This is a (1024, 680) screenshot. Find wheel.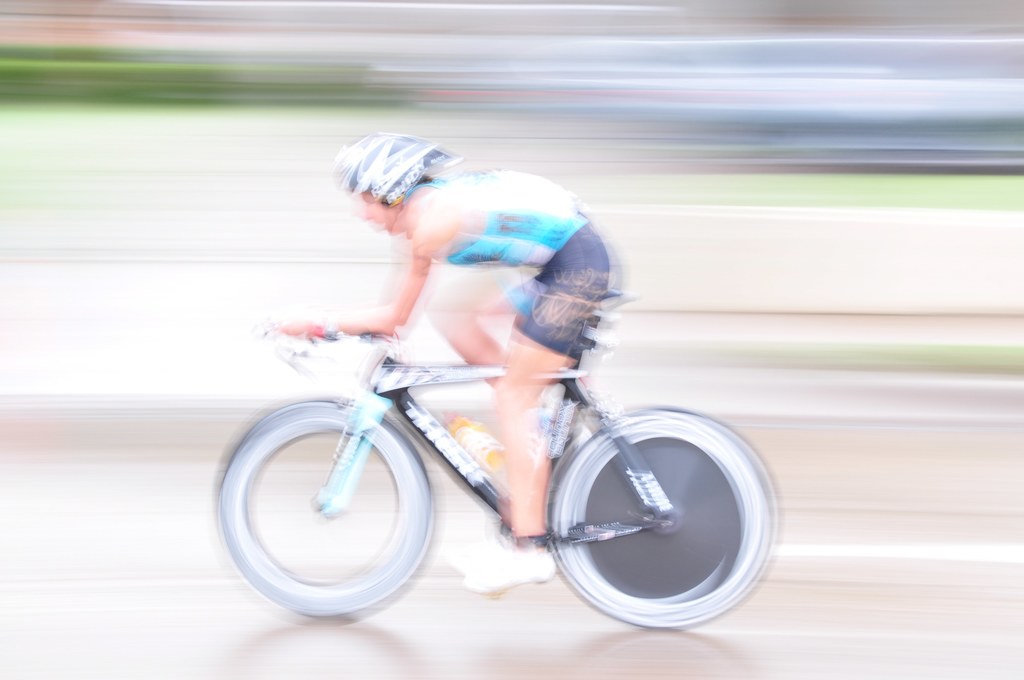
Bounding box: [215, 397, 435, 623].
